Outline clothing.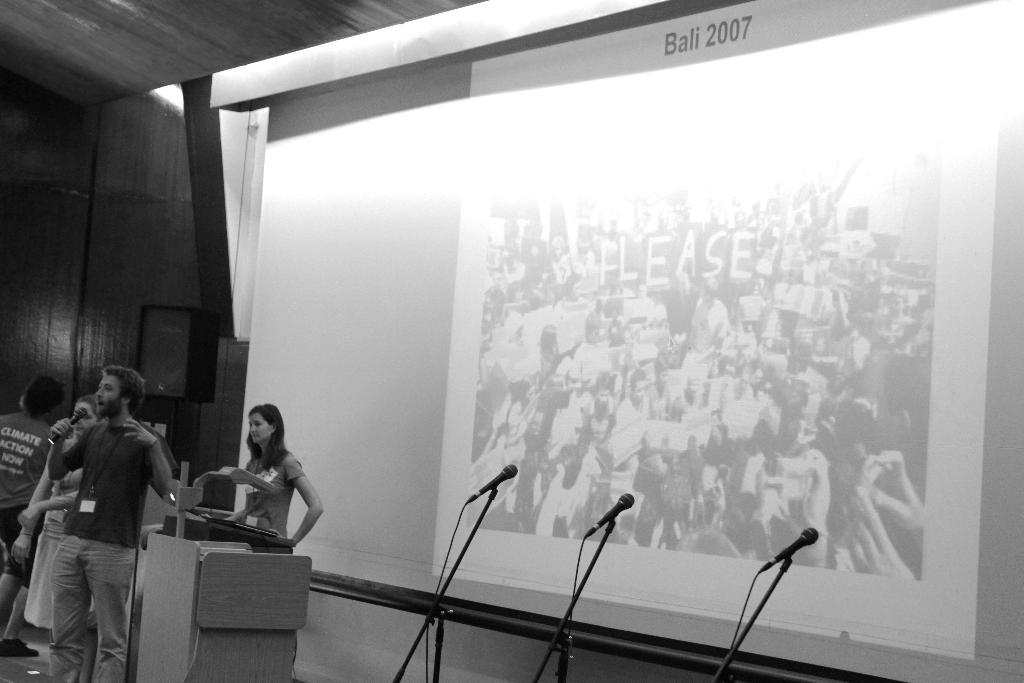
Outline: box=[60, 416, 174, 682].
